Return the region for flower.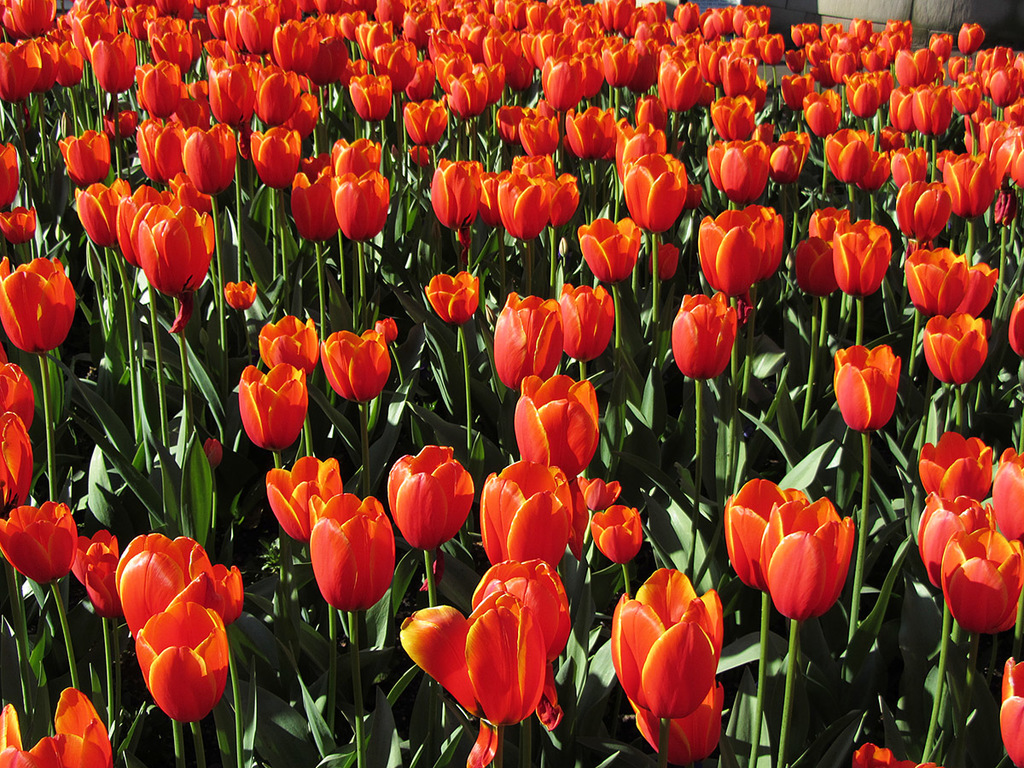
<bbox>493, 293, 566, 391</bbox>.
